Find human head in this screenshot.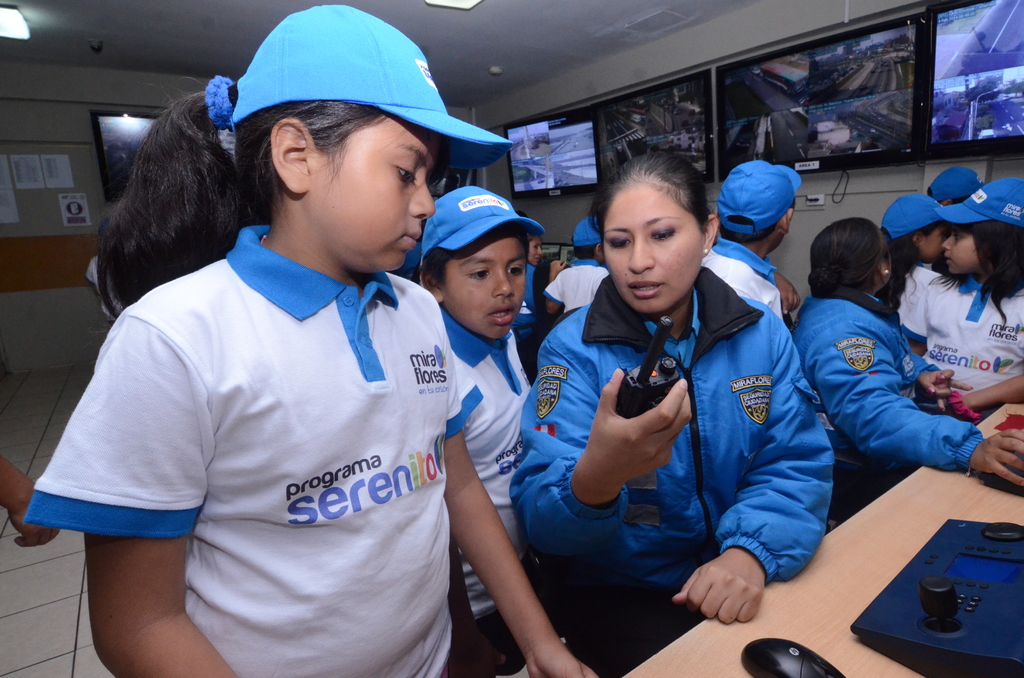
The bounding box for human head is (left=596, top=149, right=716, bottom=316).
